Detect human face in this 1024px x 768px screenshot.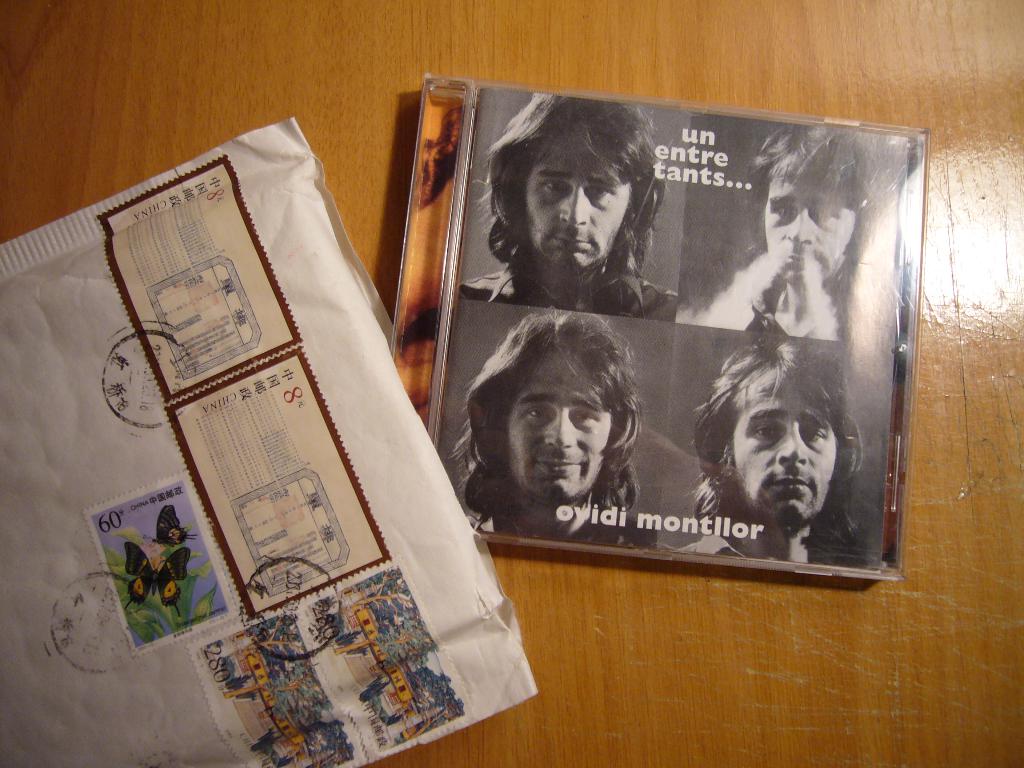
Detection: <box>504,342,614,511</box>.
